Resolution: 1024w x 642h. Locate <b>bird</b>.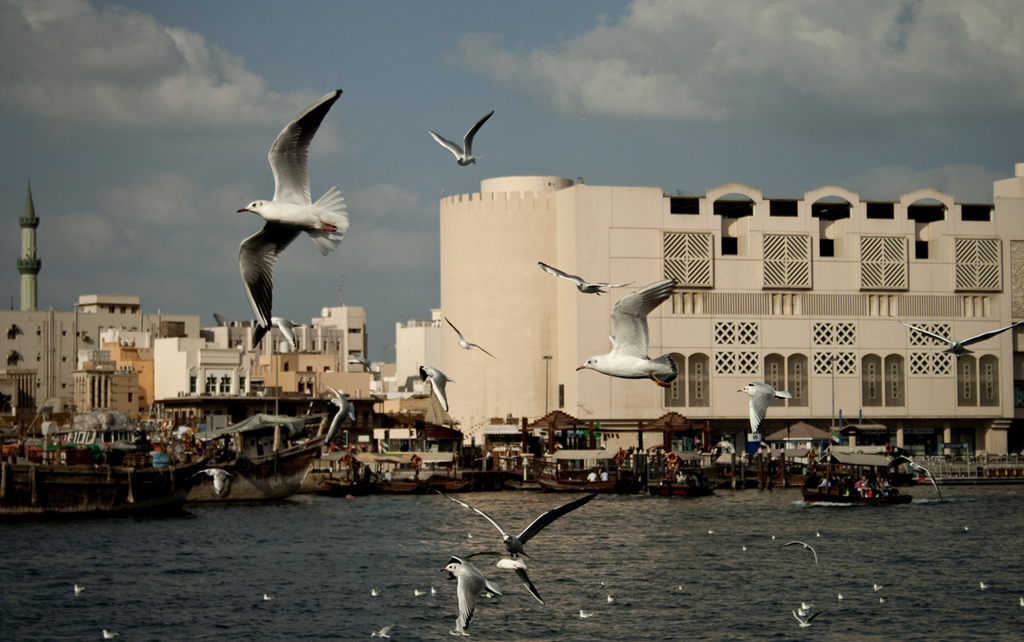
BBox(214, 98, 340, 329).
